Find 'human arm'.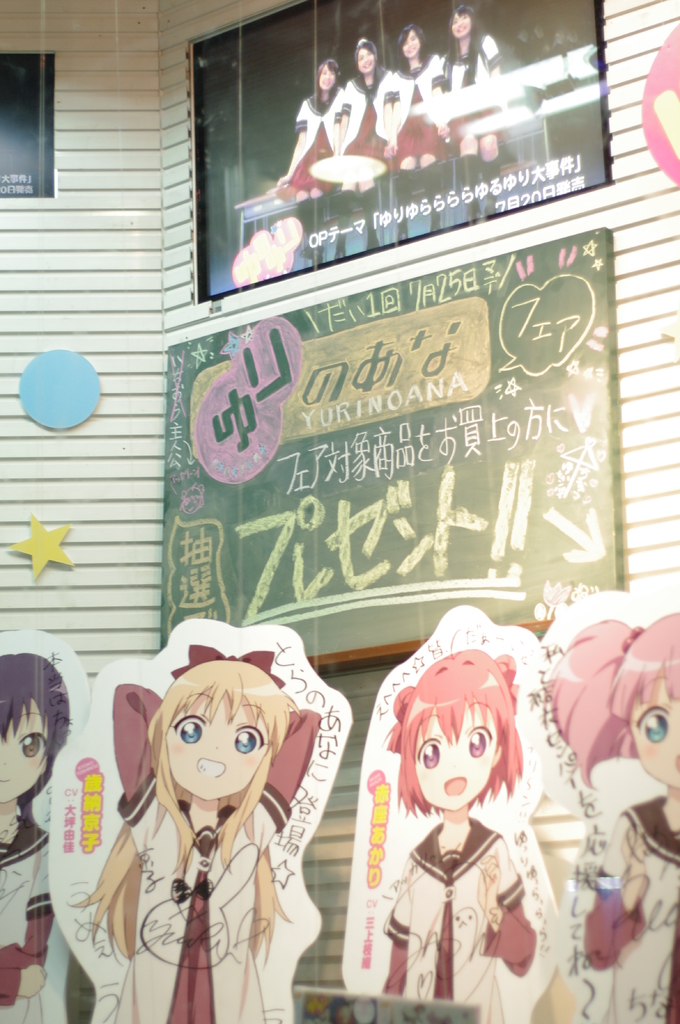
0 832 67 981.
